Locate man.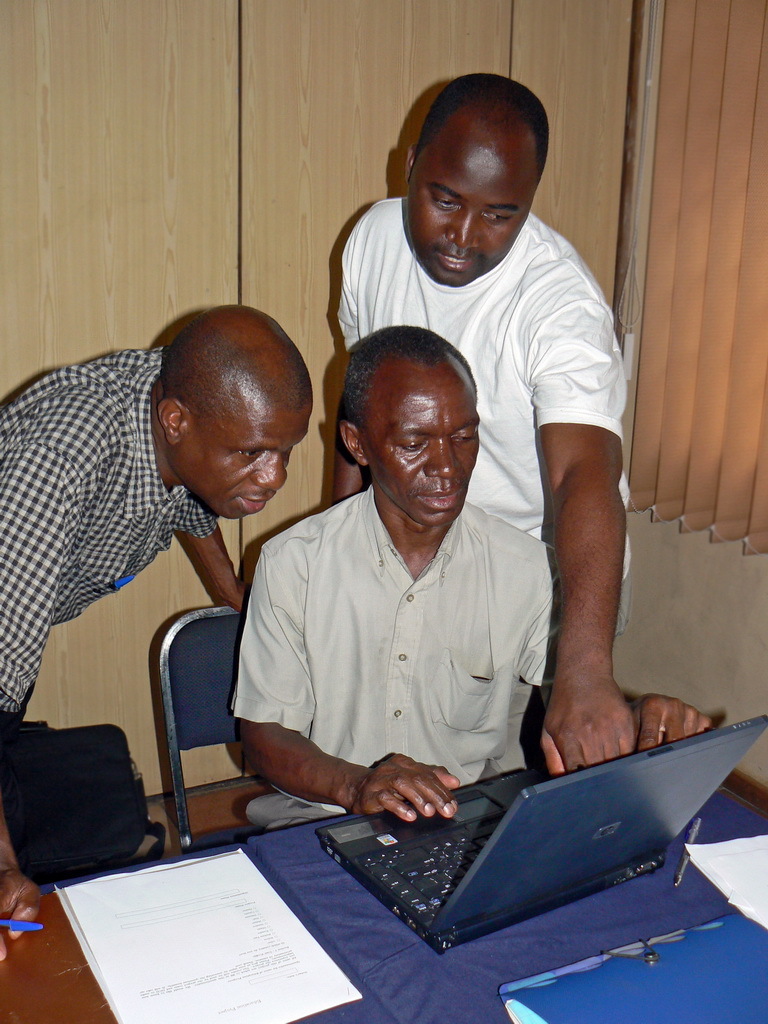
Bounding box: {"left": 325, "top": 68, "right": 644, "bottom": 783}.
